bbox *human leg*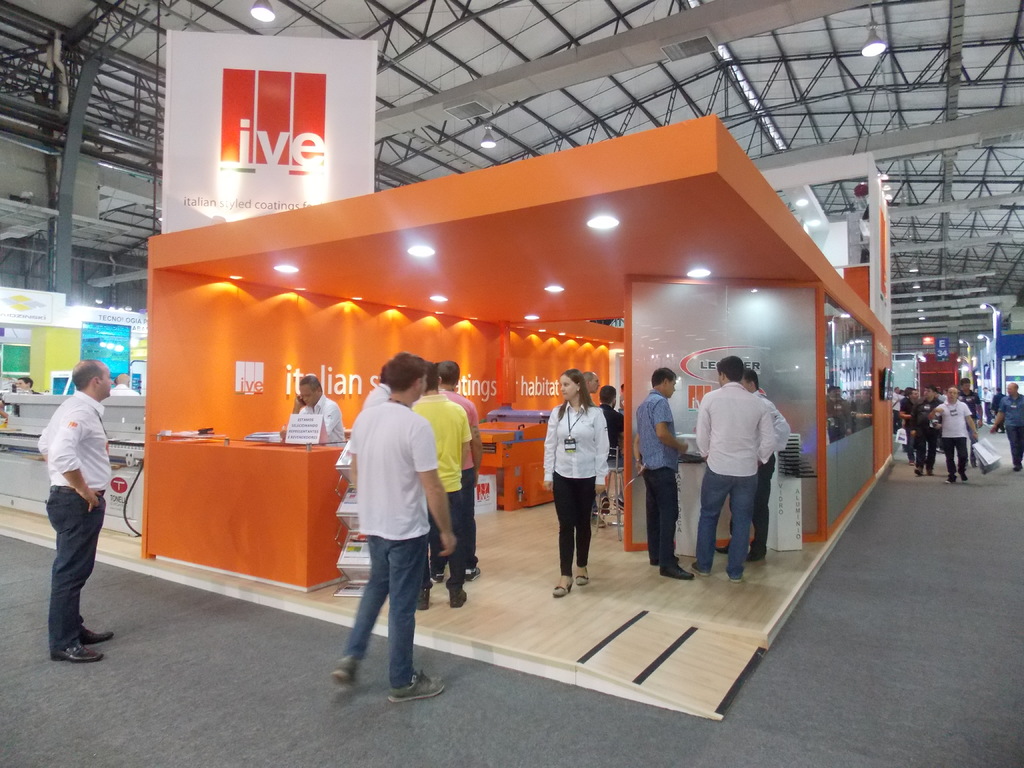
[x1=647, y1=468, x2=691, y2=580]
